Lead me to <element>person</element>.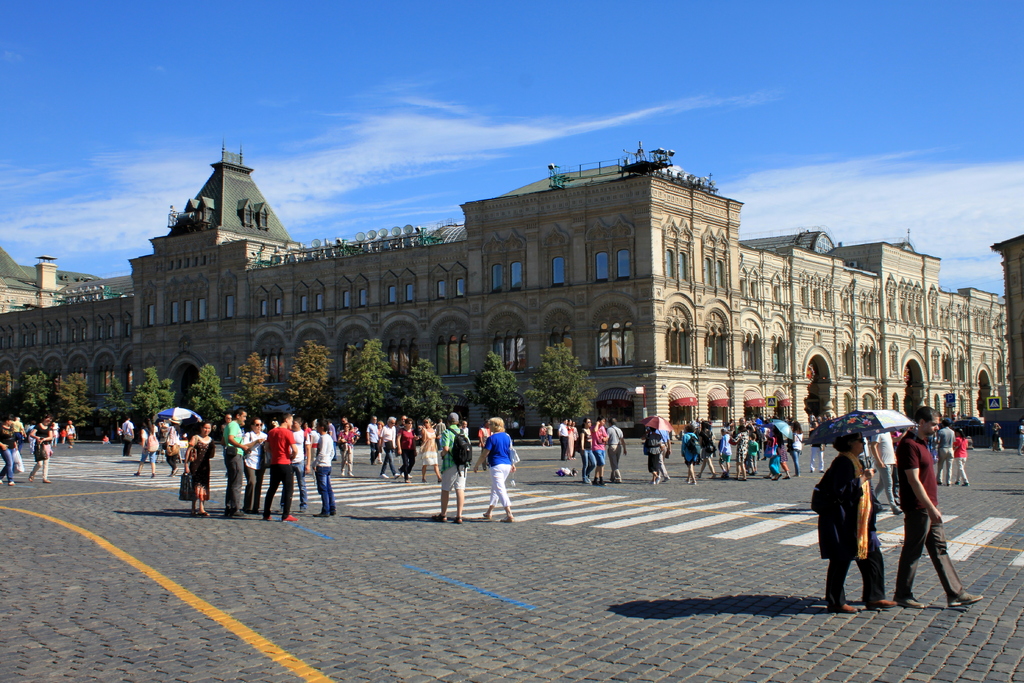
Lead to l=29, t=413, r=54, b=482.
